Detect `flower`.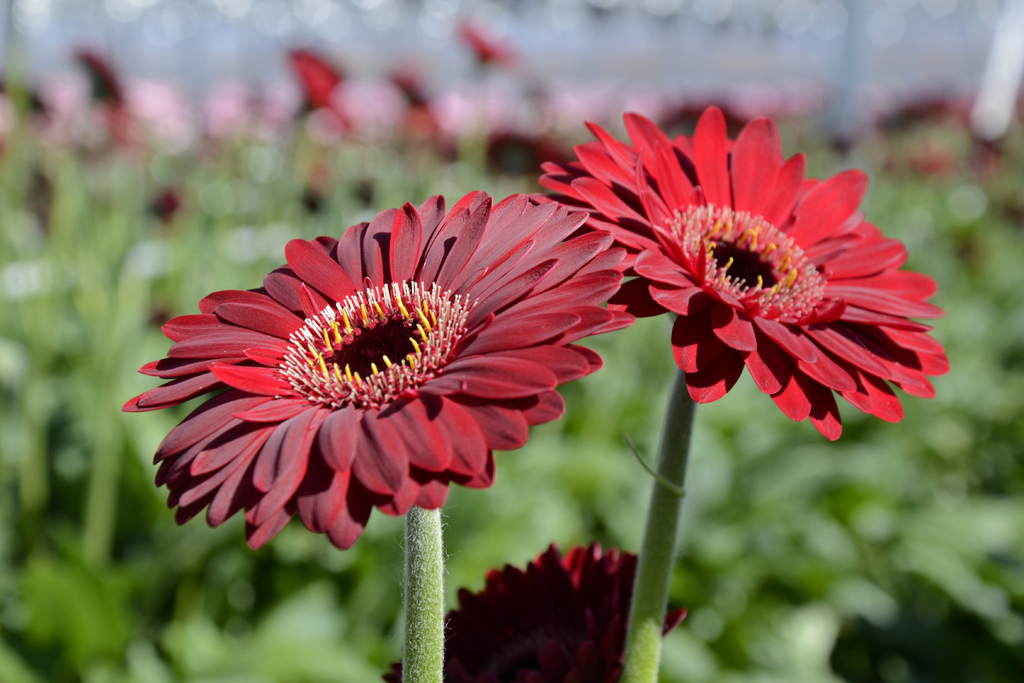
Detected at BBox(381, 539, 689, 682).
